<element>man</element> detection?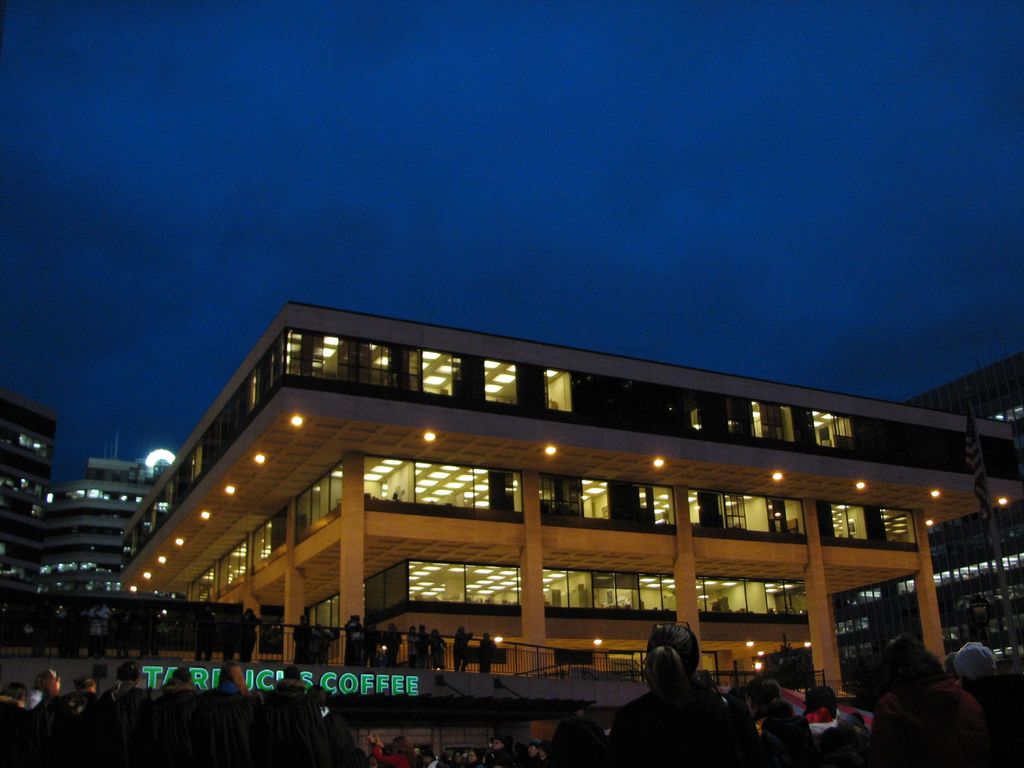
BBox(88, 596, 108, 655)
